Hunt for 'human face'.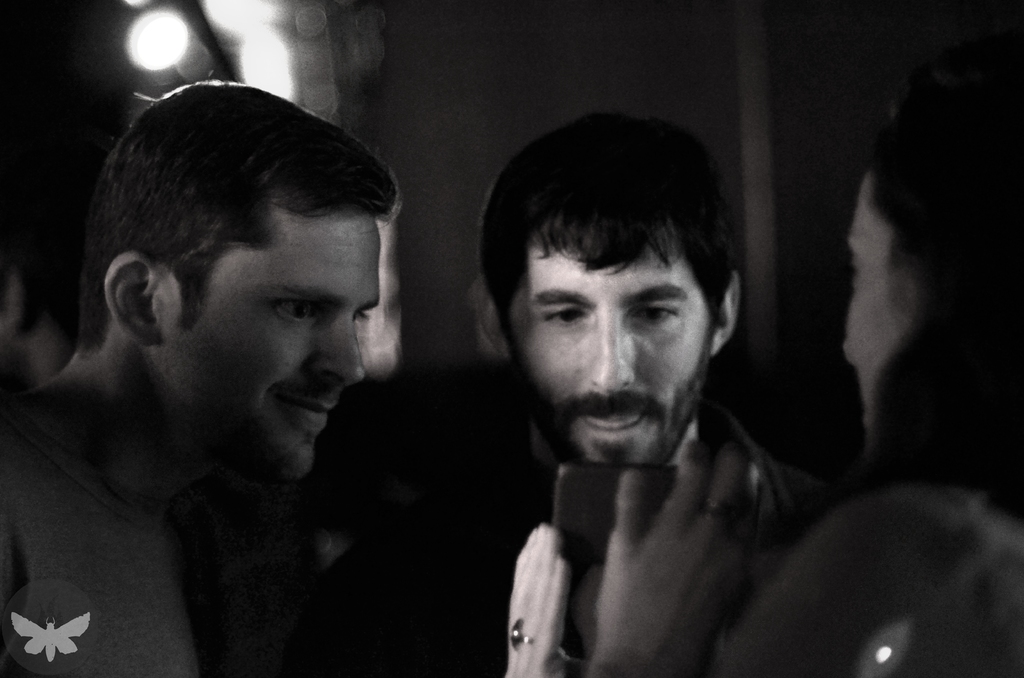
Hunted down at {"left": 497, "top": 226, "right": 712, "bottom": 464}.
